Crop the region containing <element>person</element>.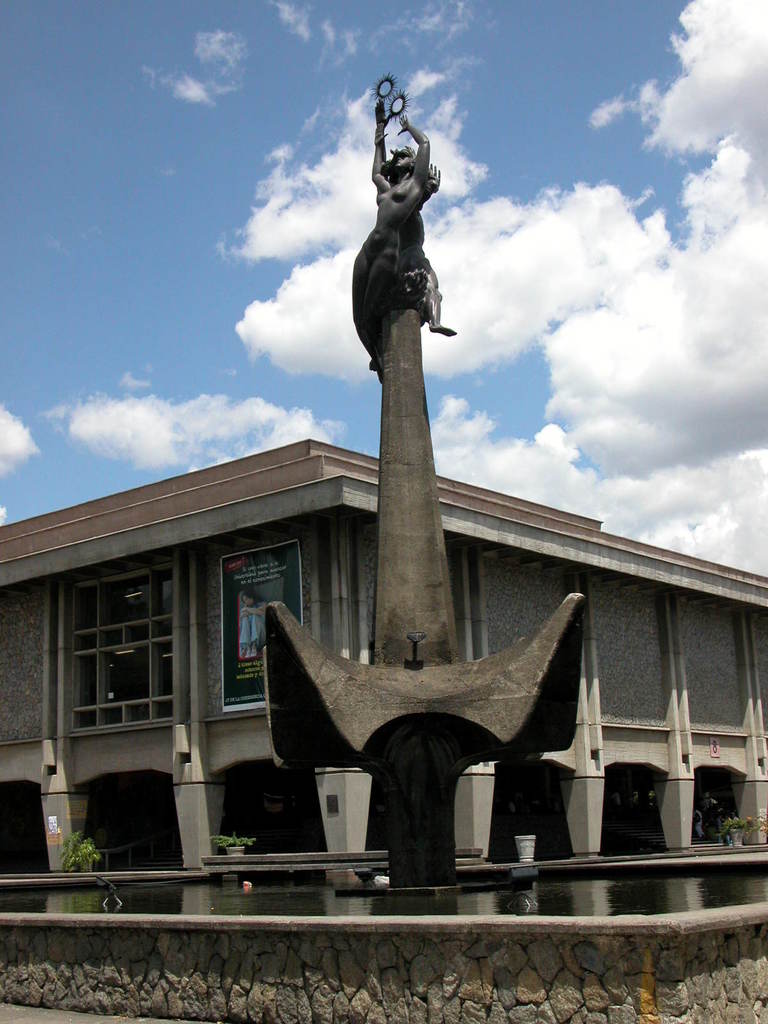
Crop region: 343,97,429,367.
